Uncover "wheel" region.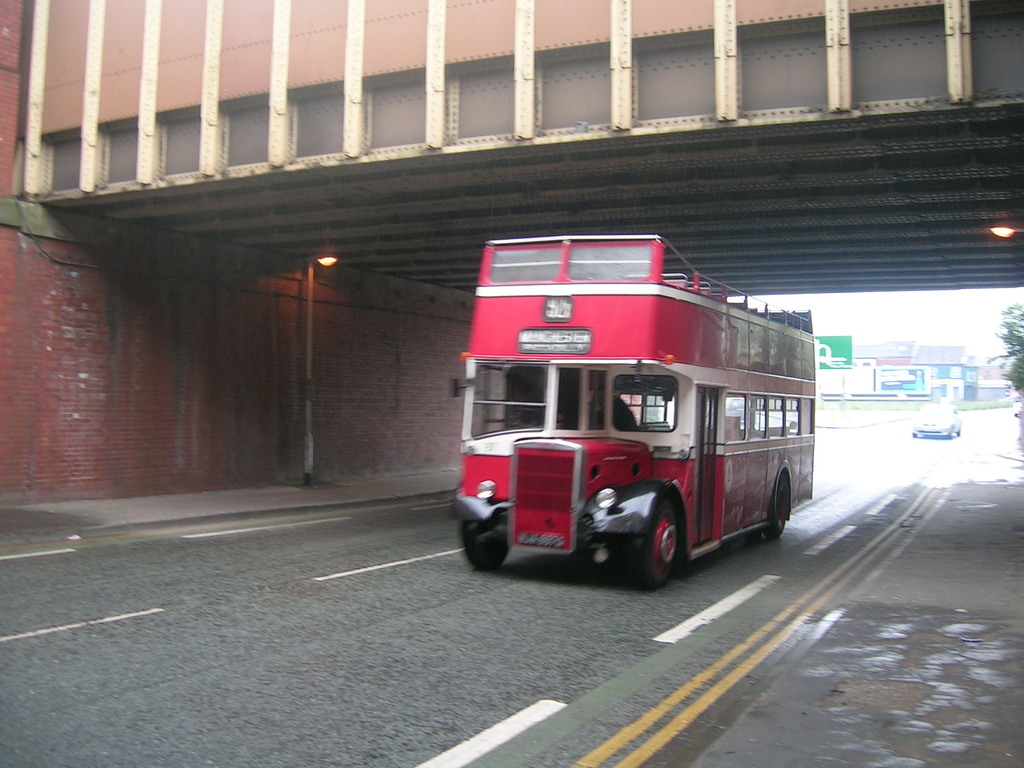
Uncovered: rect(459, 523, 512, 573).
